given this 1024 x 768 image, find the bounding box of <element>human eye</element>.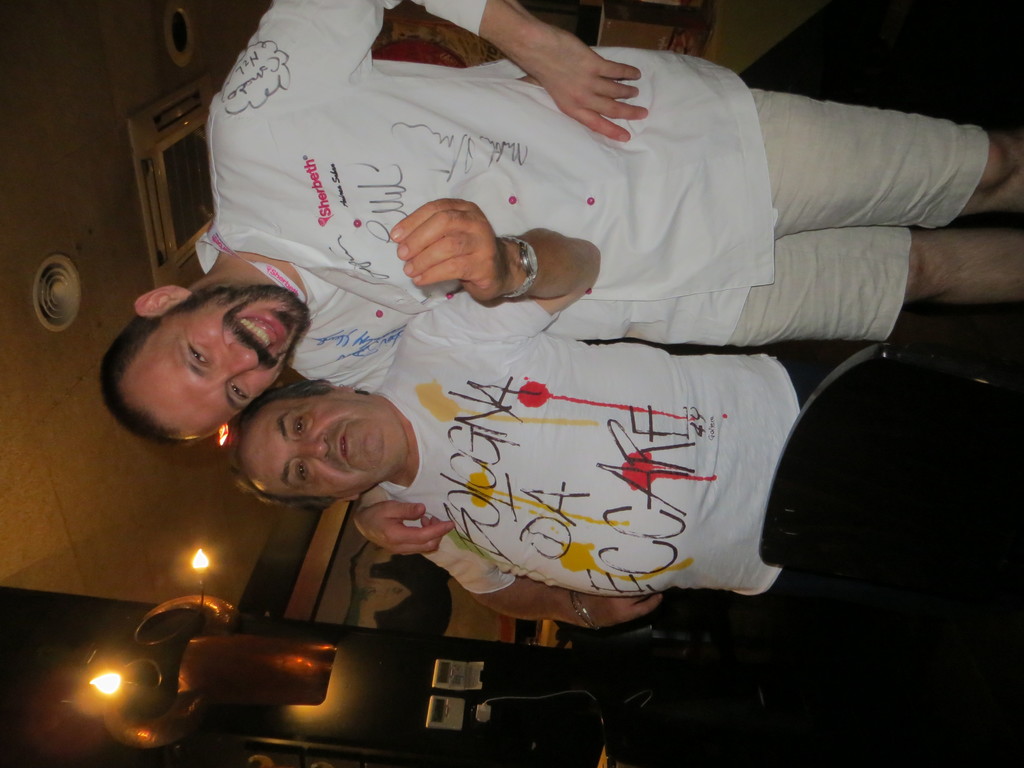
crop(289, 415, 308, 439).
